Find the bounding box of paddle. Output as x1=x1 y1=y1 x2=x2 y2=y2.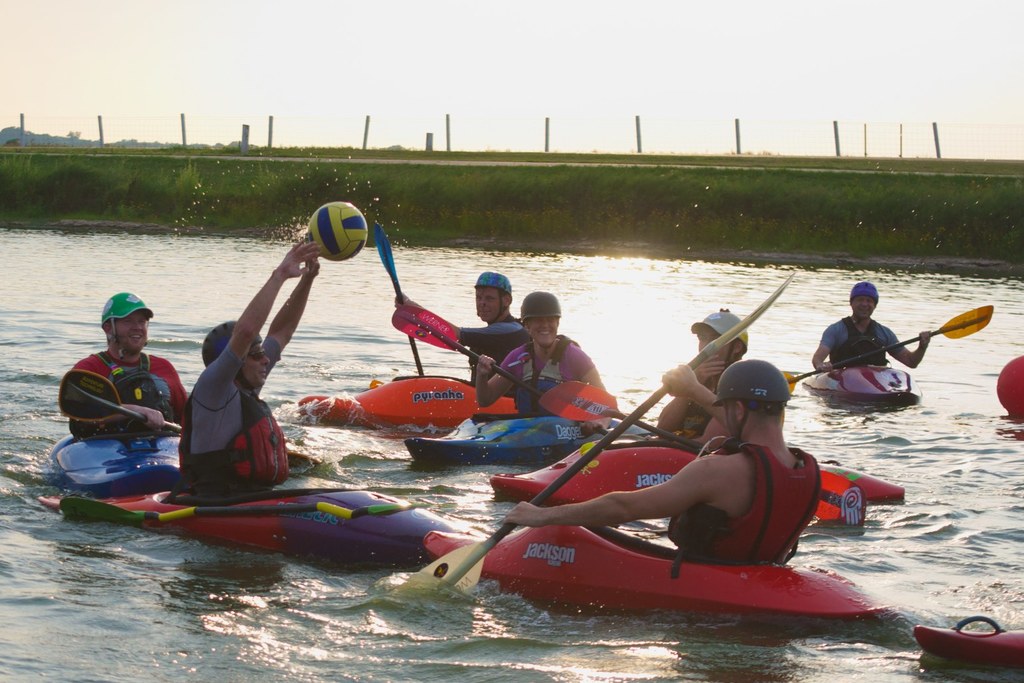
x1=391 y1=303 x2=611 y2=438.
